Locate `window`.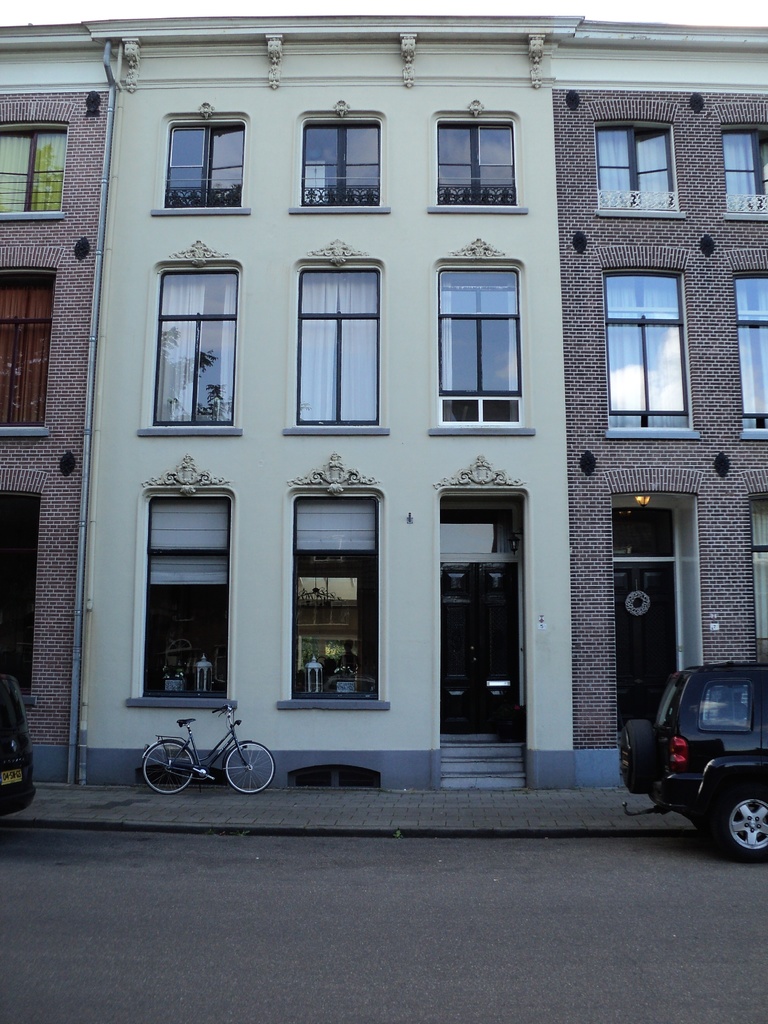
Bounding box: box=[593, 125, 682, 214].
